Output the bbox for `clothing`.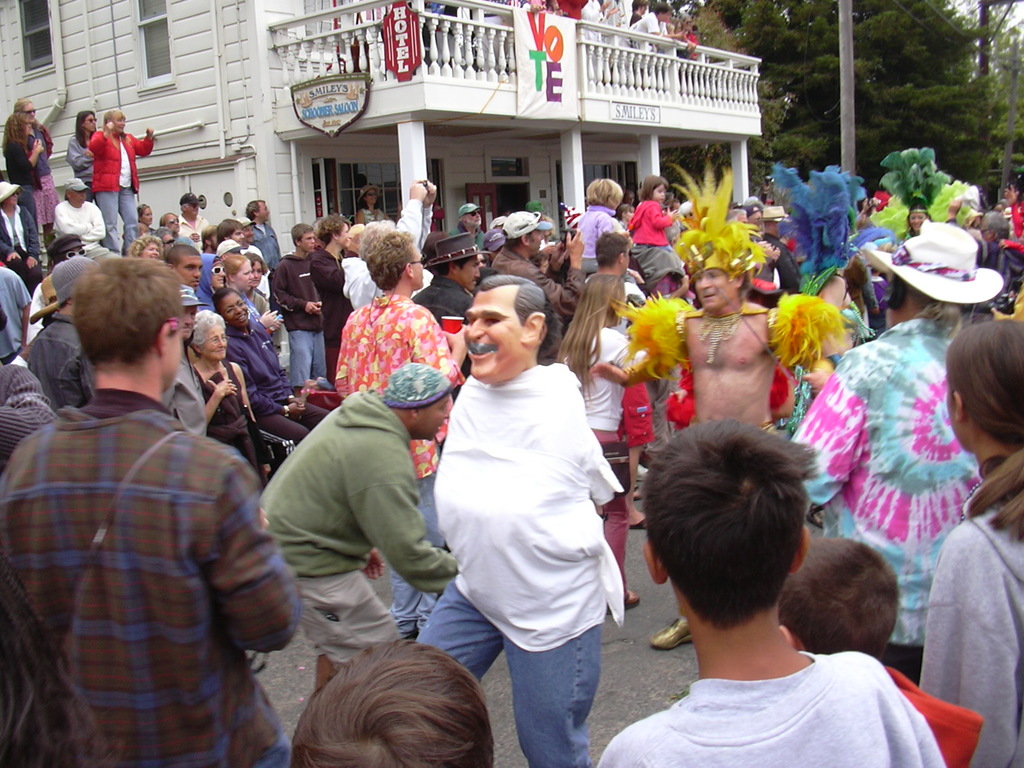
BBox(0, 383, 300, 767).
